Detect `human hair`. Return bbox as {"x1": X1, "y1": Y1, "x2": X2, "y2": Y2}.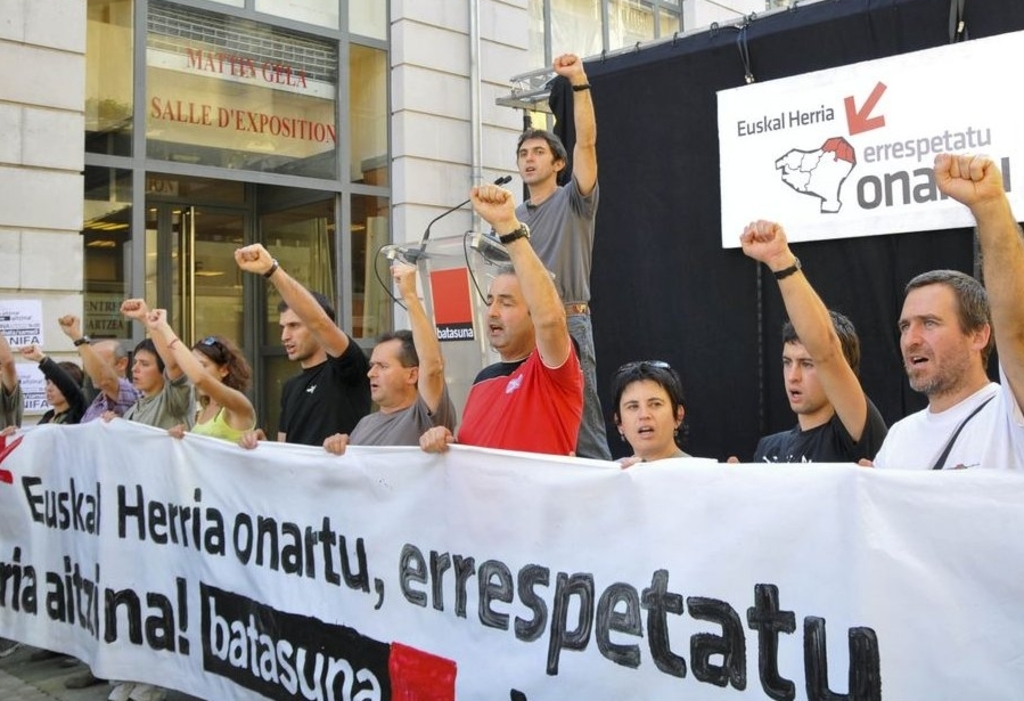
{"x1": 190, "y1": 335, "x2": 252, "y2": 409}.
